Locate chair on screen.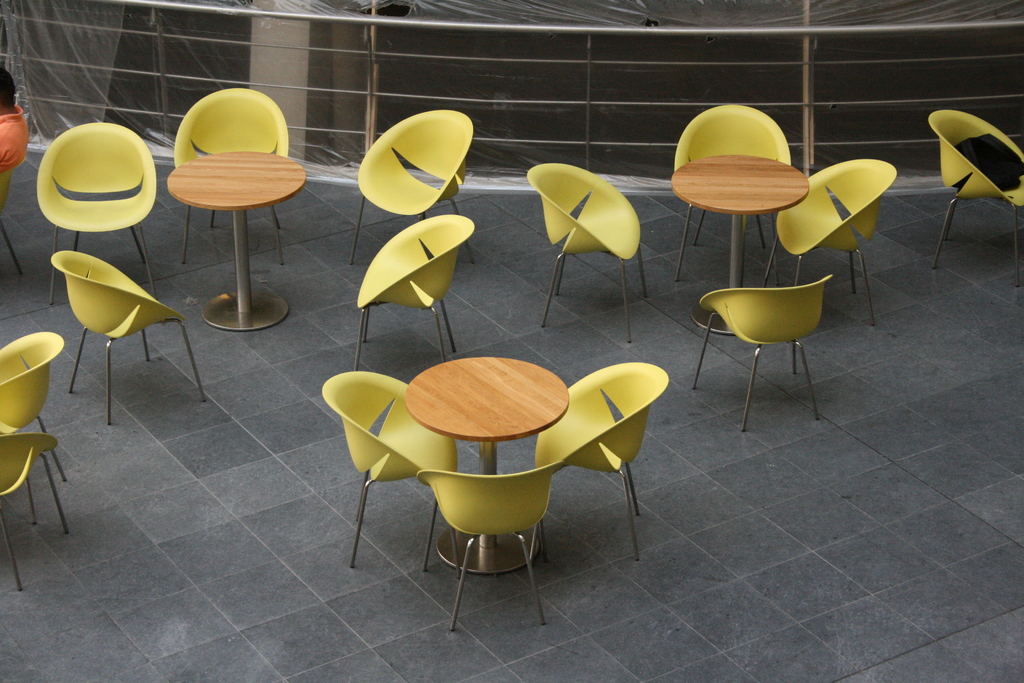
On screen at x1=350, y1=212, x2=475, y2=370.
